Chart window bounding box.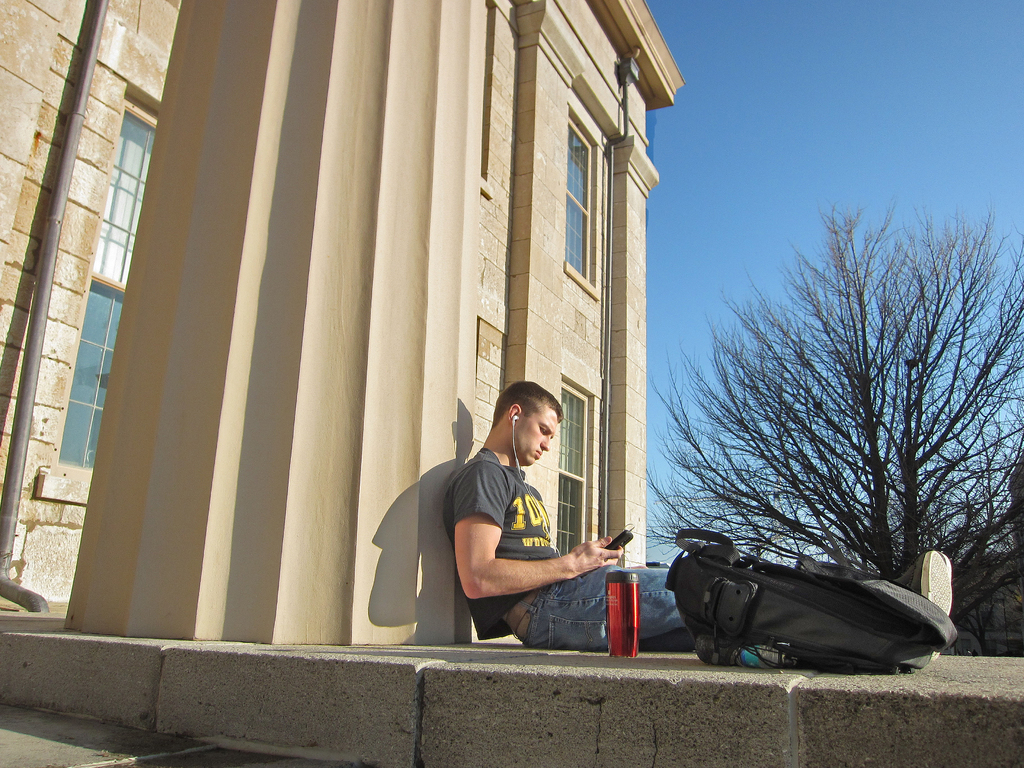
Charted: select_region(560, 108, 612, 291).
